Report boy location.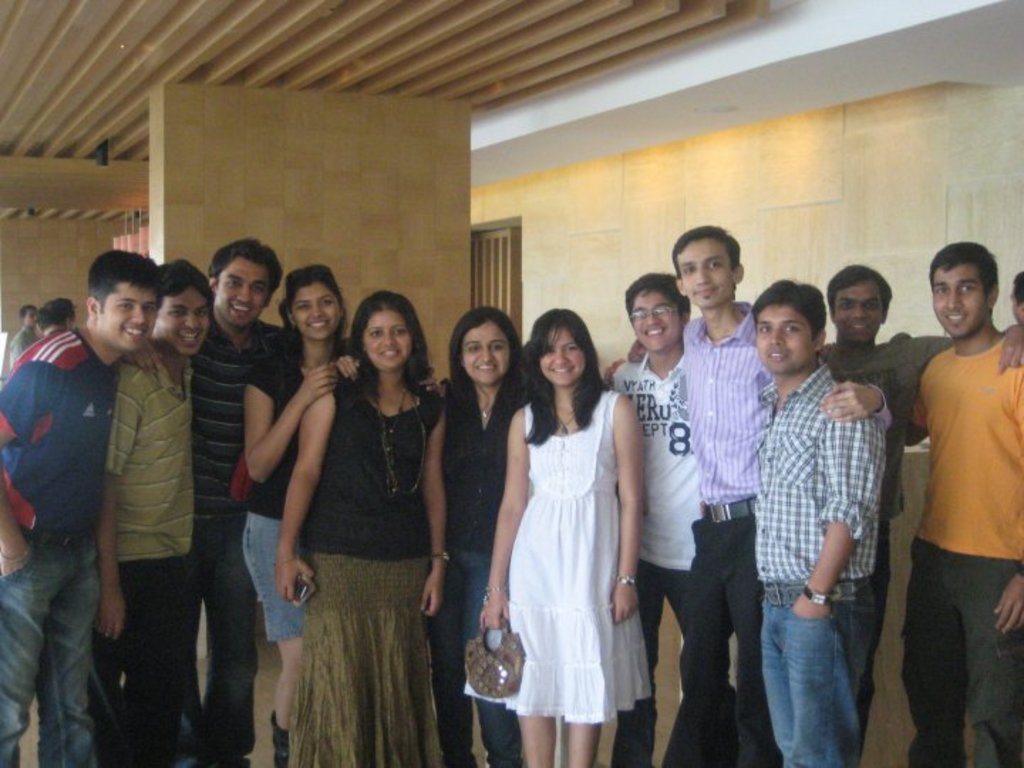
Report: (607,276,691,767).
